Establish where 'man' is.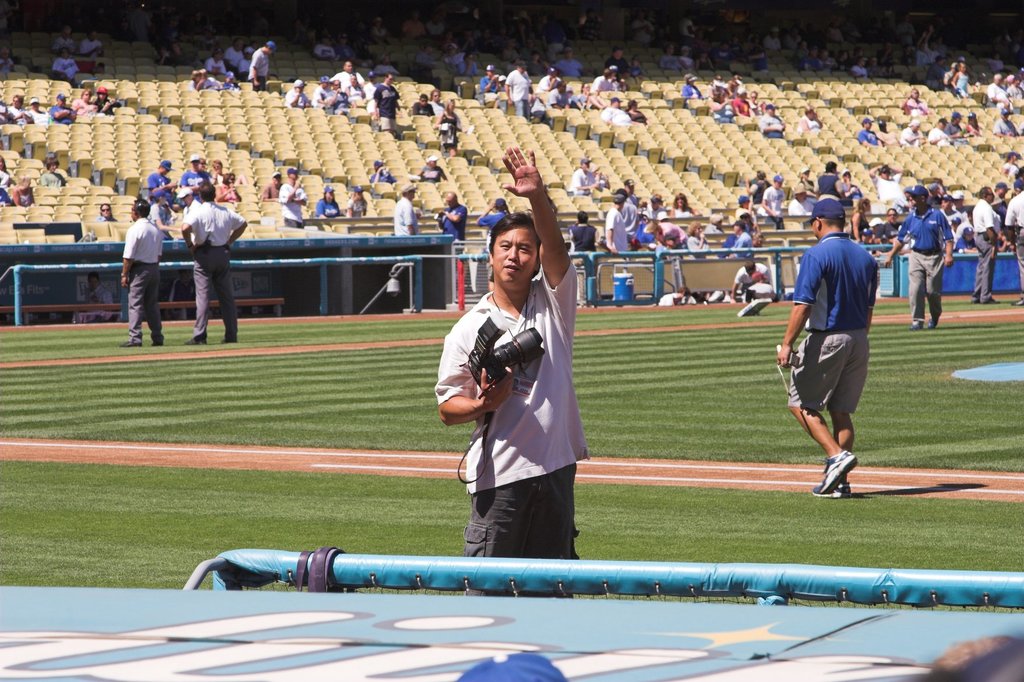
Established at bbox=(316, 22, 332, 56).
